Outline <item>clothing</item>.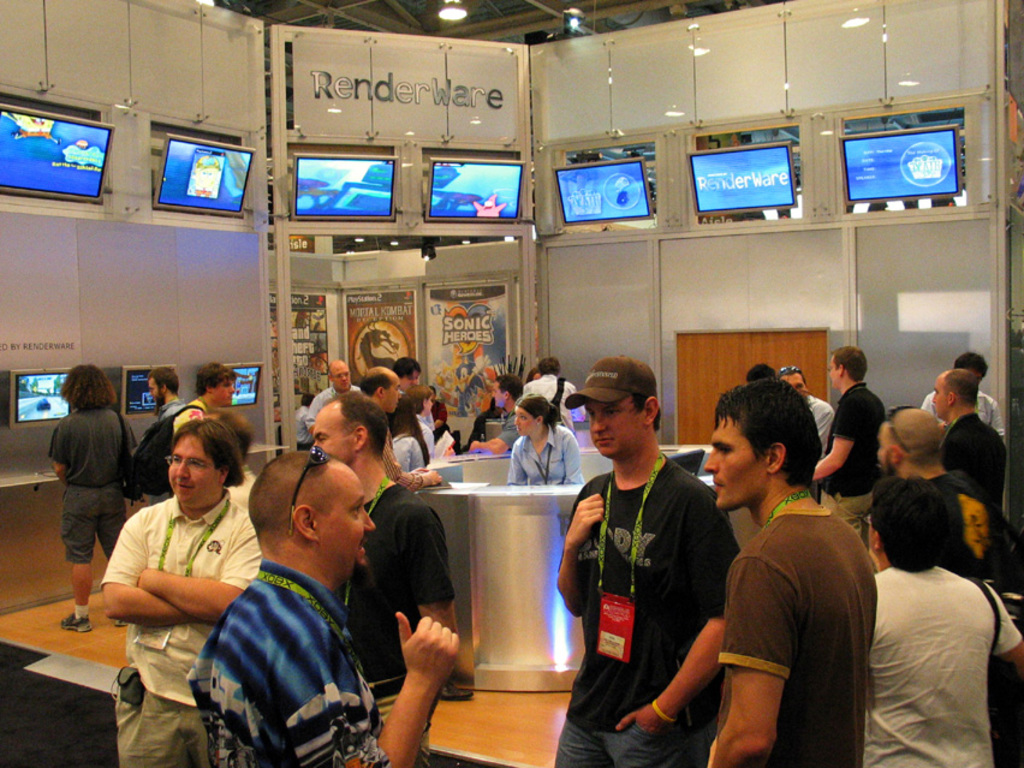
Outline: [x1=940, y1=413, x2=1005, y2=531].
